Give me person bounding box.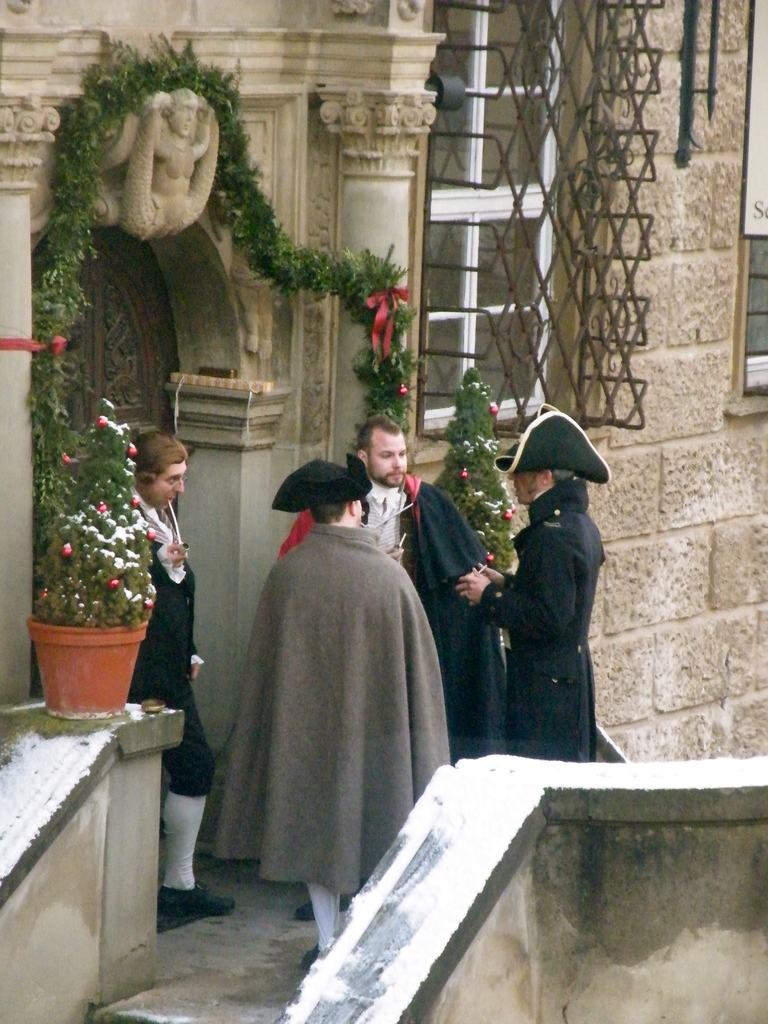
bbox=[263, 412, 505, 923].
